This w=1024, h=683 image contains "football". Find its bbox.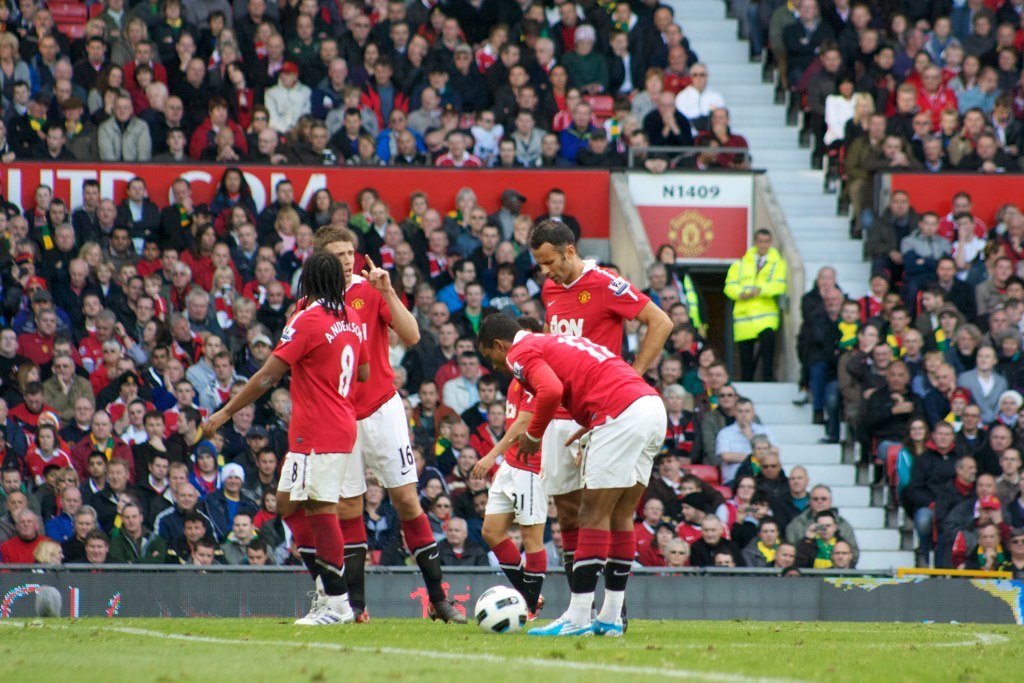
Rect(473, 589, 534, 637).
